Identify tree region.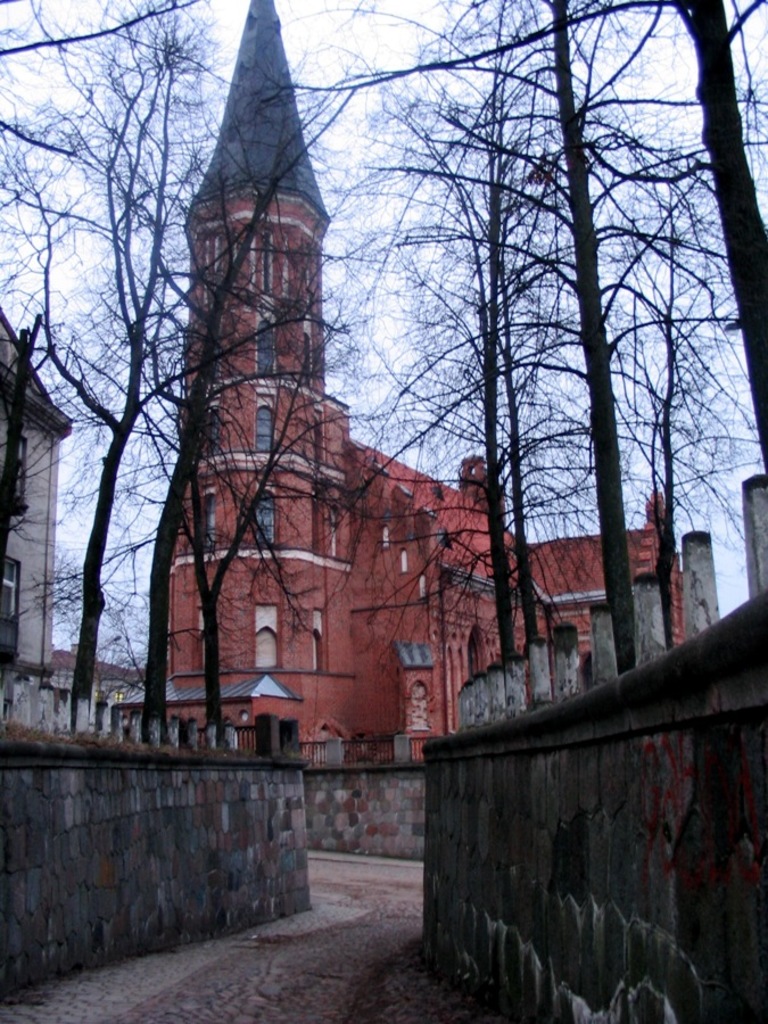
Region: BBox(11, 0, 223, 726).
